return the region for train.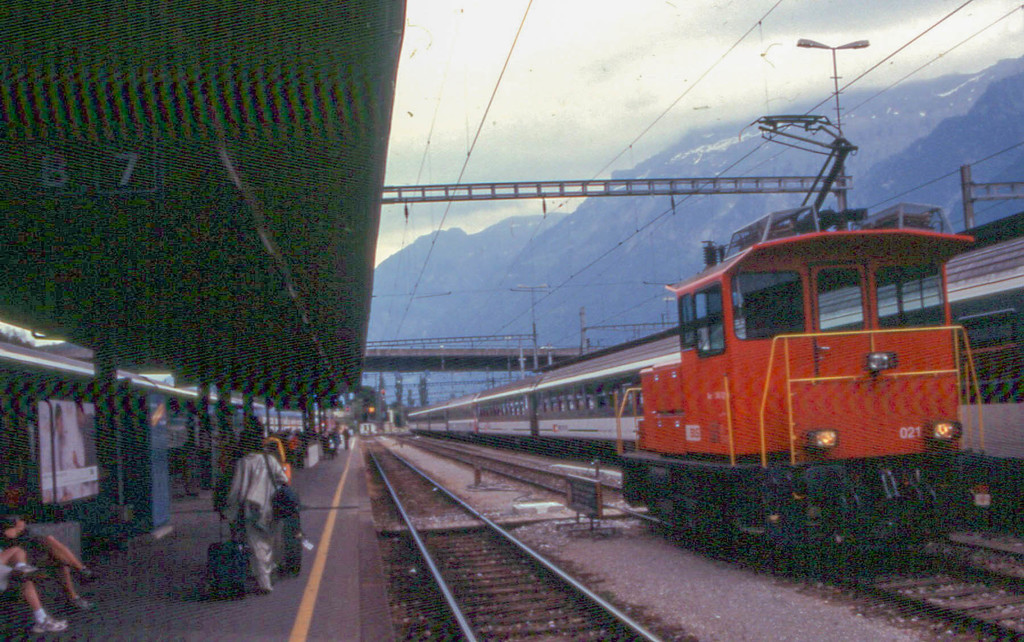
crop(614, 97, 981, 571).
